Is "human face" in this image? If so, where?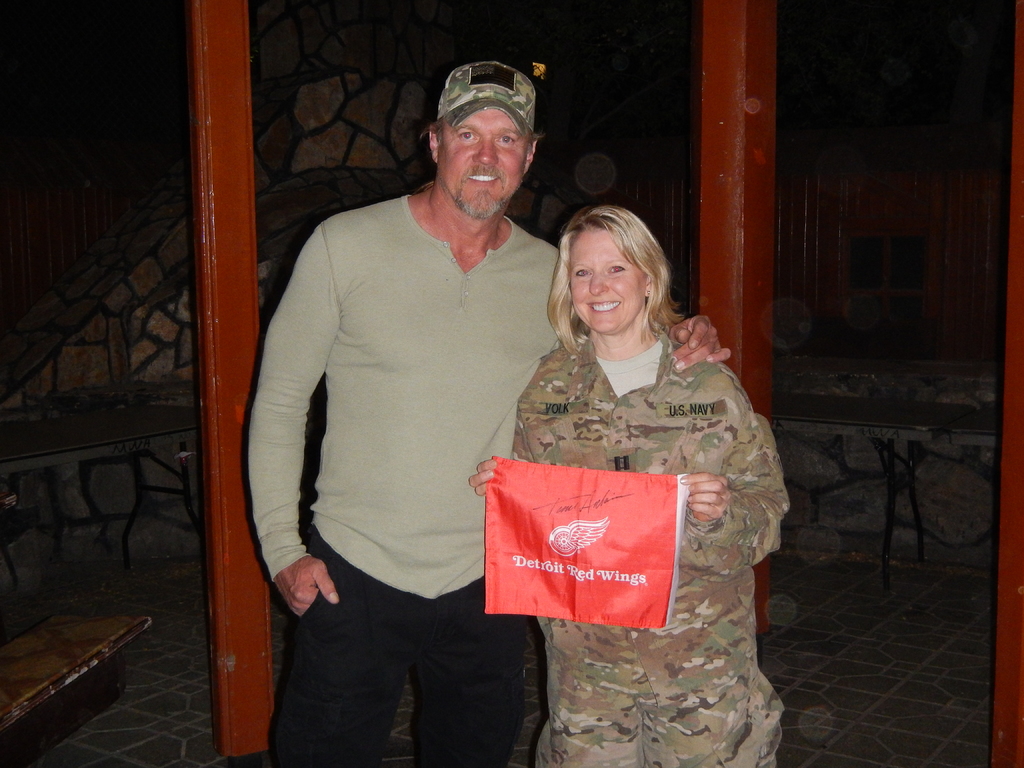
Yes, at <bbox>440, 104, 528, 216</bbox>.
